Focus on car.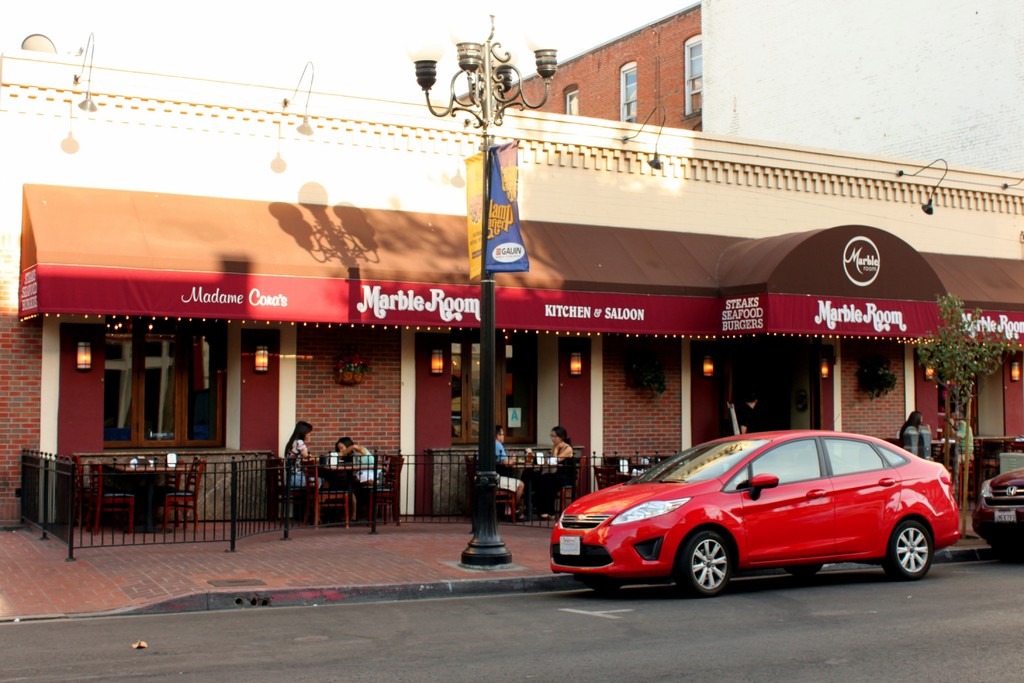
Focused at detection(552, 424, 960, 598).
